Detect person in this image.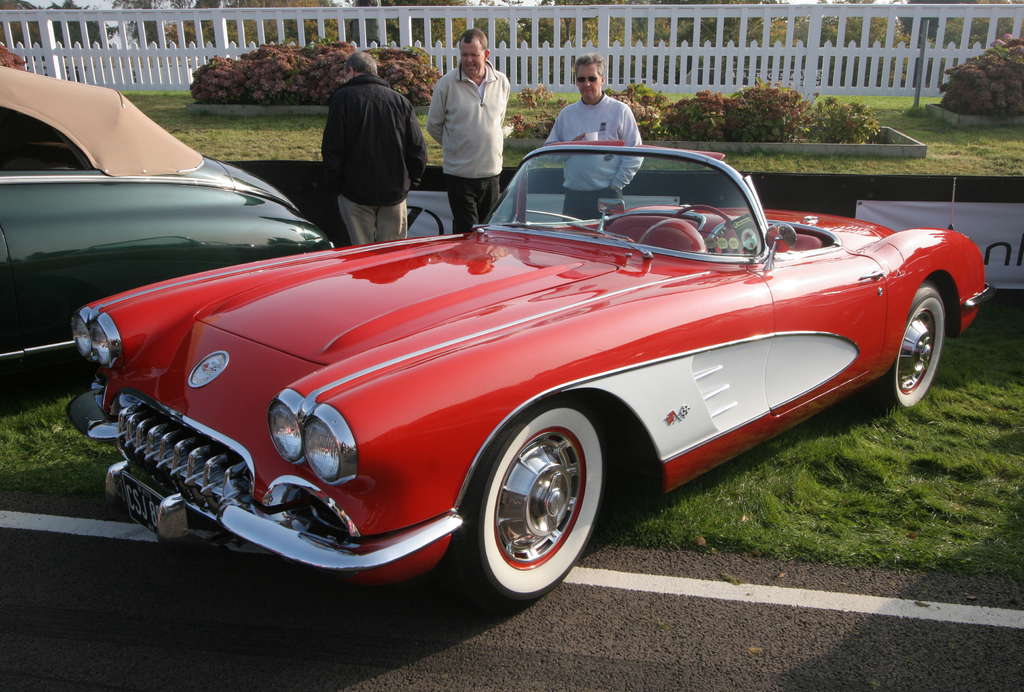
Detection: bbox(325, 53, 430, 245).
